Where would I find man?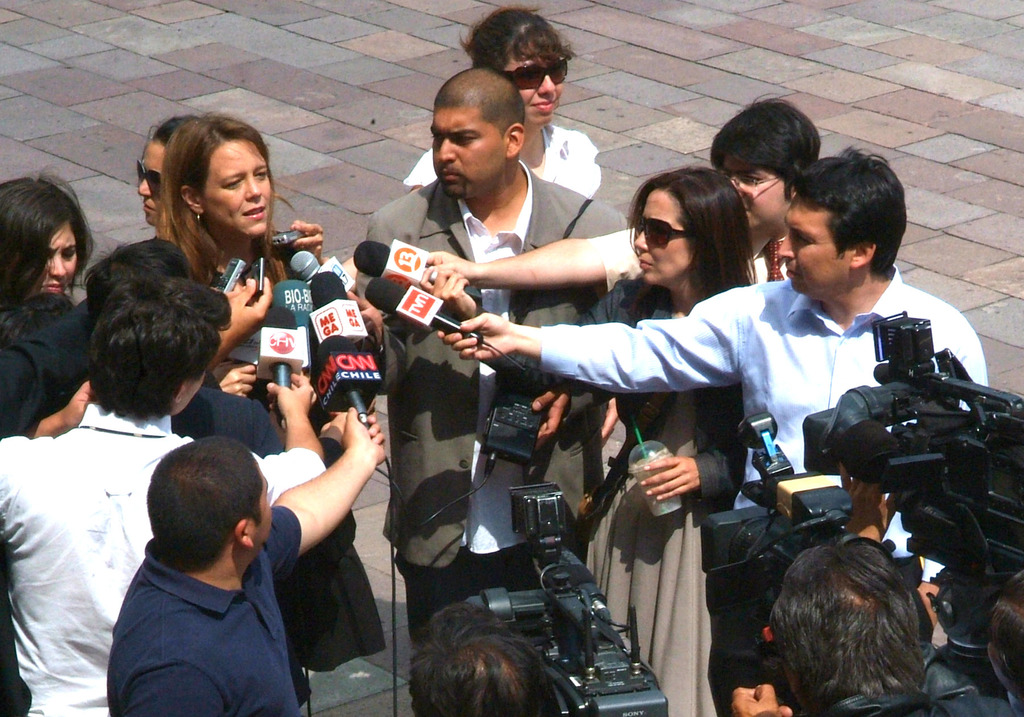
At (x1=0, y1=271, x2=327, y2=716).
